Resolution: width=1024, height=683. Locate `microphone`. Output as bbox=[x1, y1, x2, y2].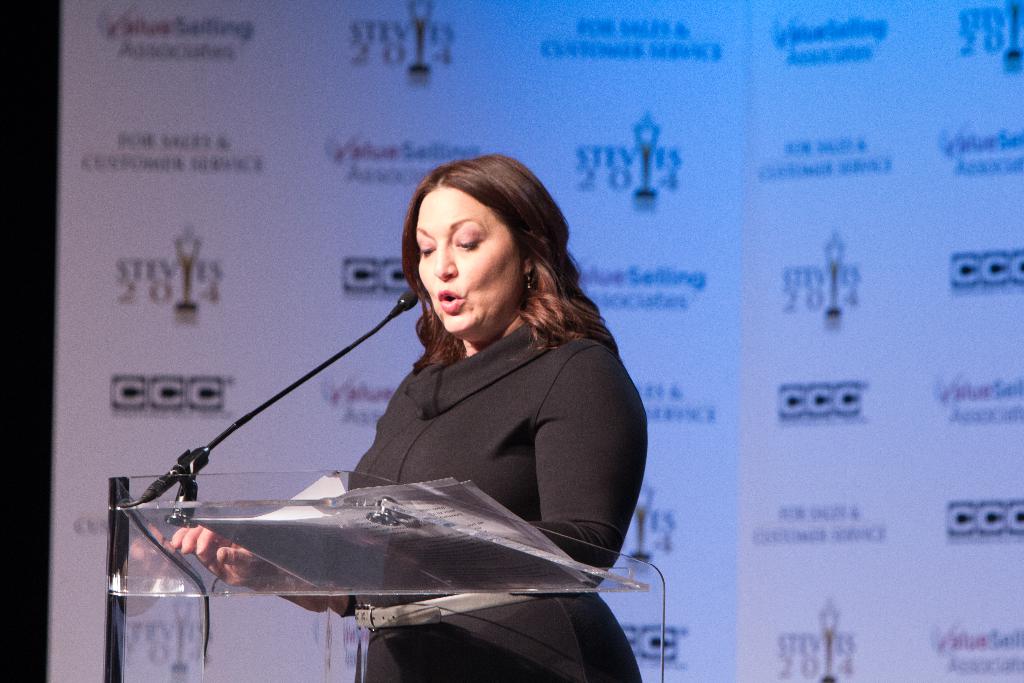
bbox=[129, 290, 420, 508].
